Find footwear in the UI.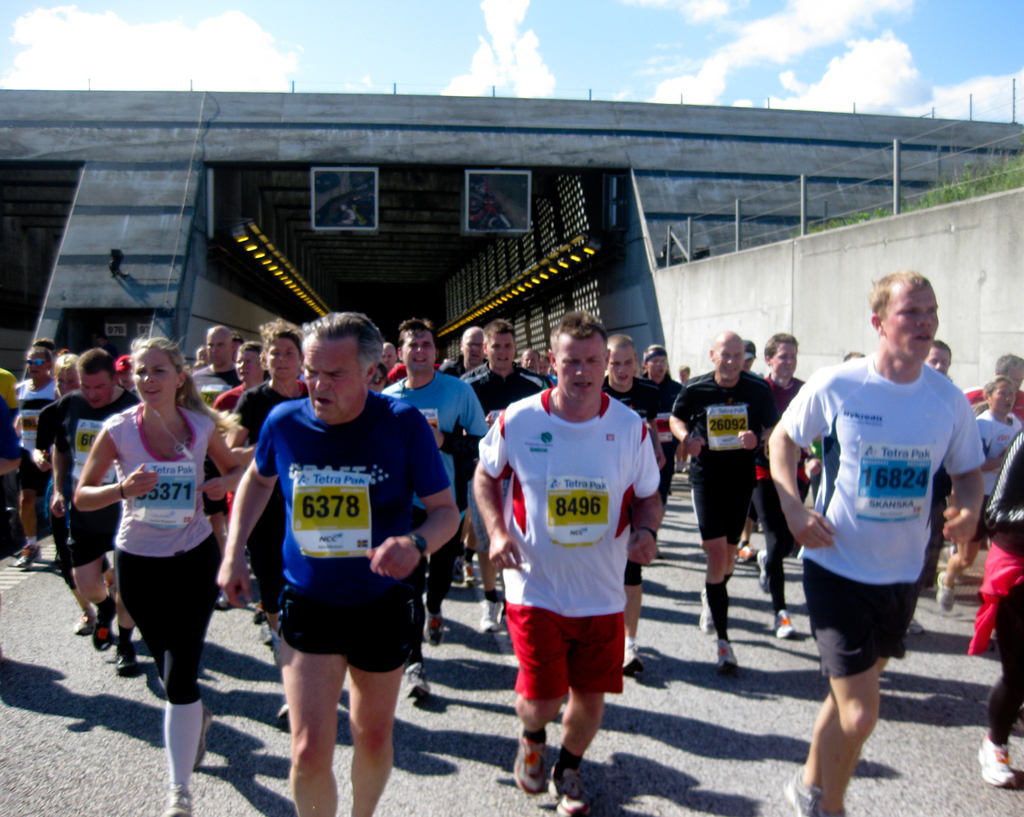
UI element at box(92, 602, 115, 655).
